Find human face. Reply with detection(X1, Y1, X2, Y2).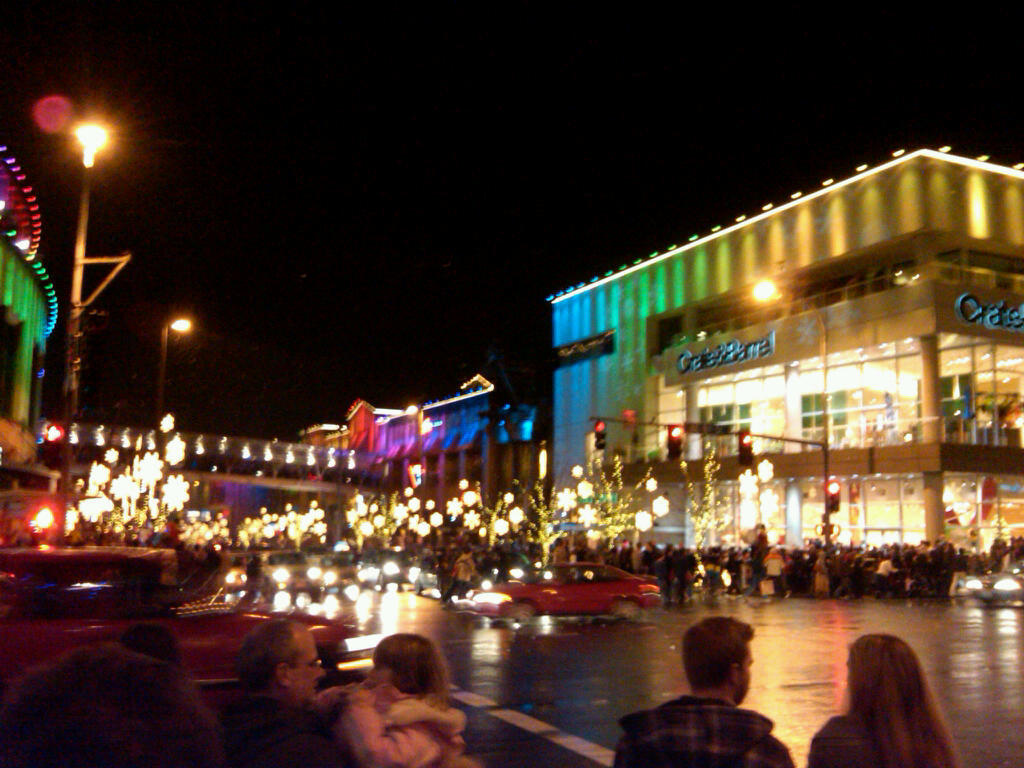
detection(731, 649, 754, 704).
